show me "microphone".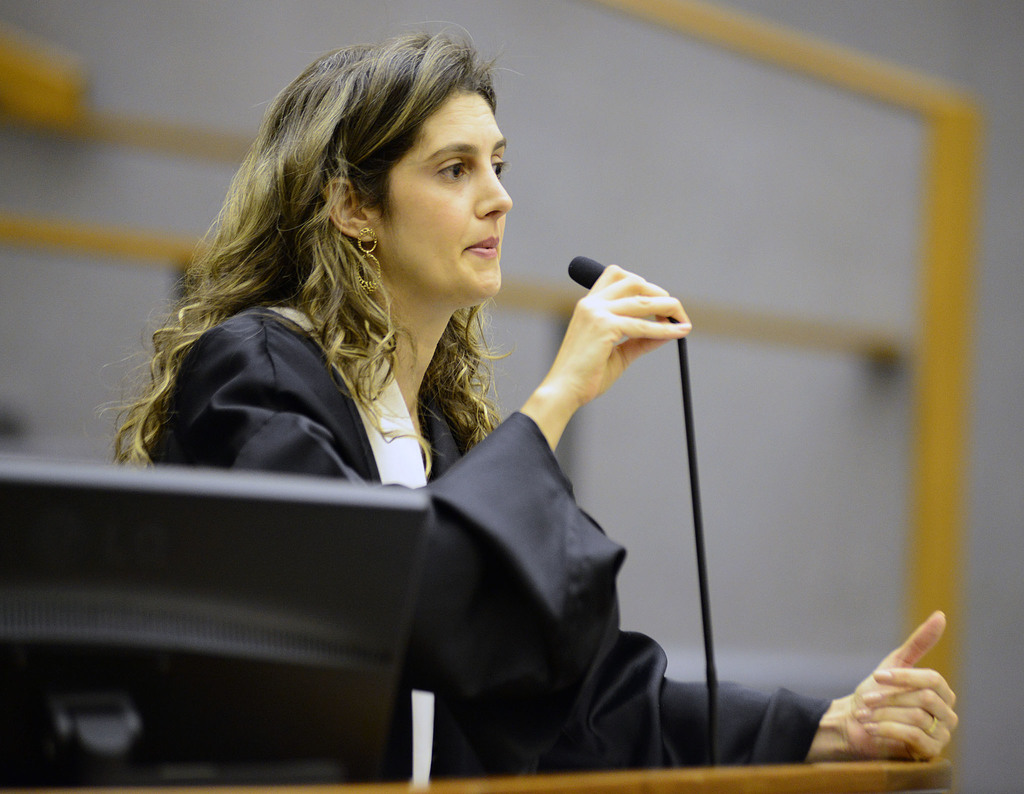
"microphone" is here: locate(565, 253, 605, 292).
